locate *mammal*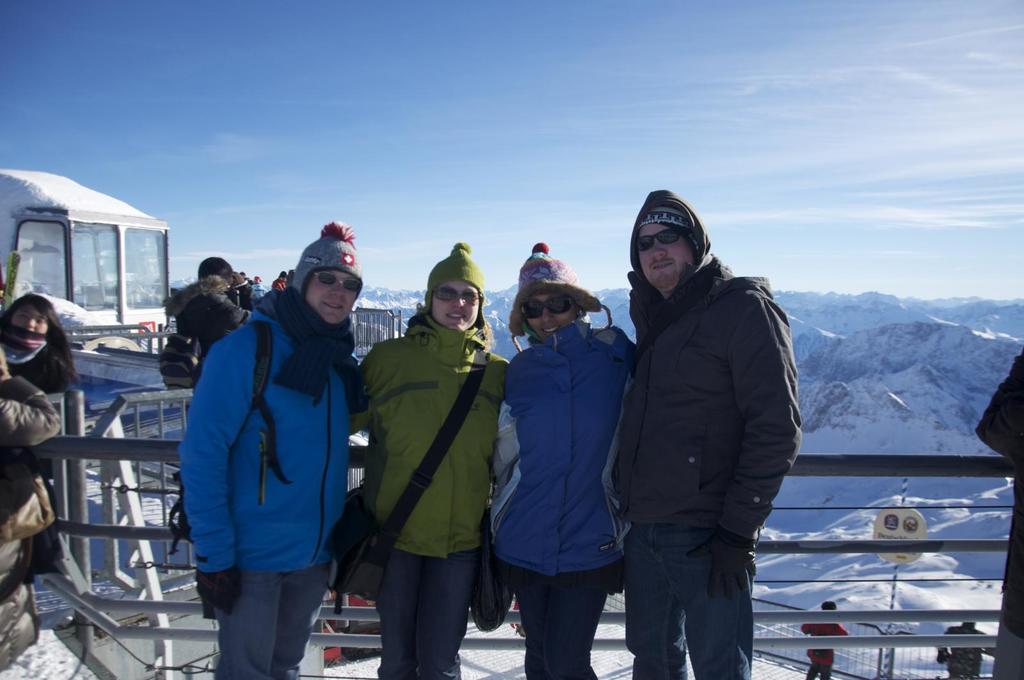
{"x1": 613, "y1": 180, "x2": 806, "y2": 679}
